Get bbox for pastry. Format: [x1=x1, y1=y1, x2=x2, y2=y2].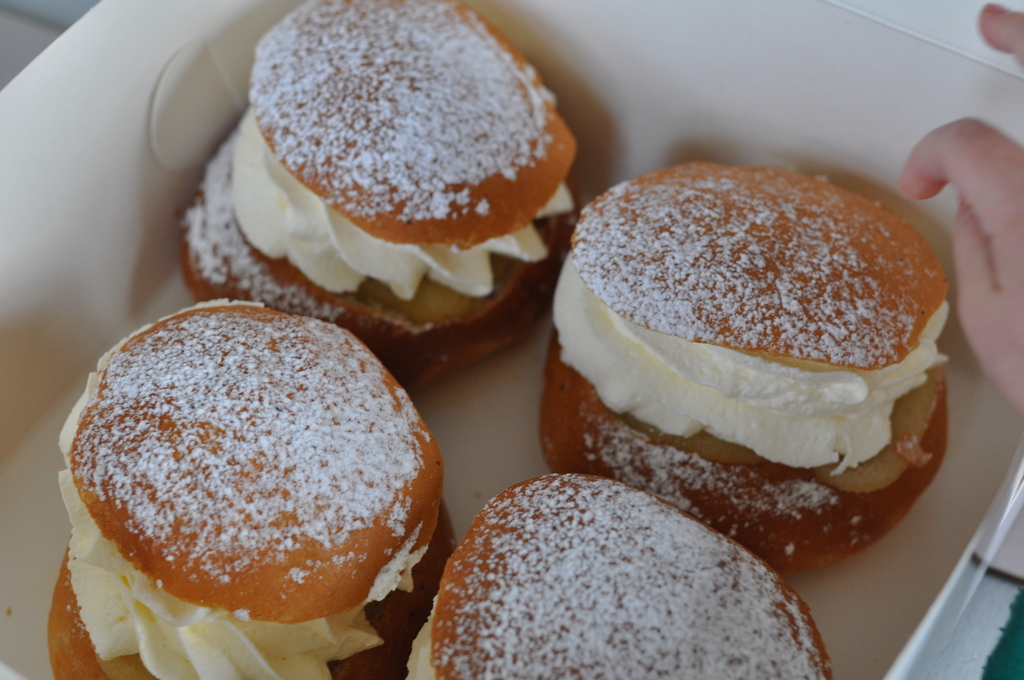
[x1=44, y1=300, x2=458, y2=679].
